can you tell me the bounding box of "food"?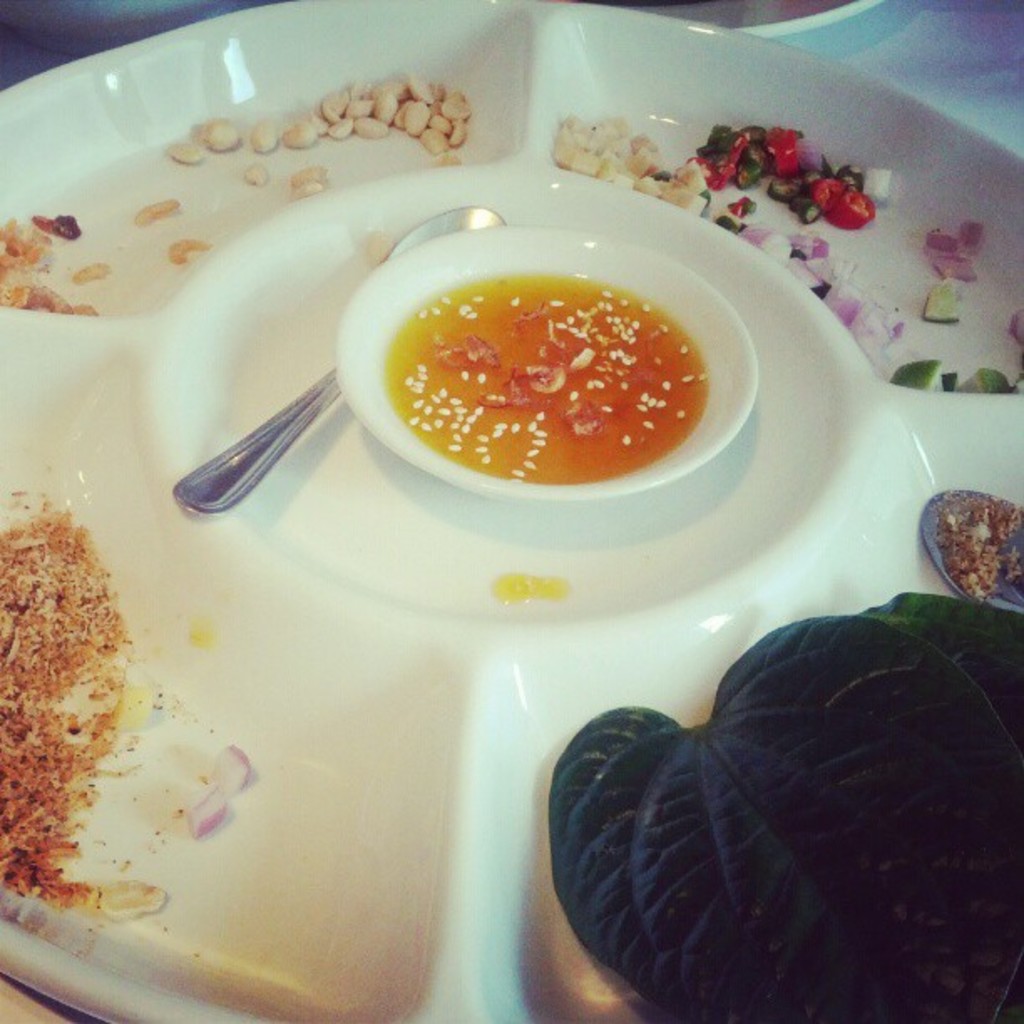
199 114 244 156.
